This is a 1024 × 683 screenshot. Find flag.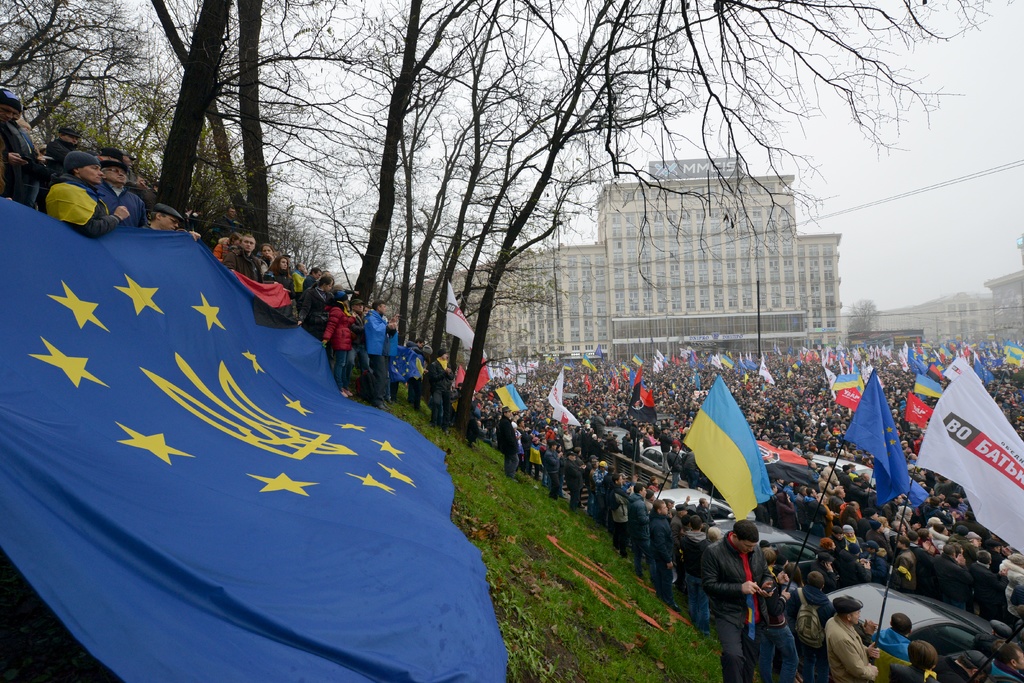
Bounding box: {"x1": 689, "y1": 348, "x2": 703, "y2": 377}.
